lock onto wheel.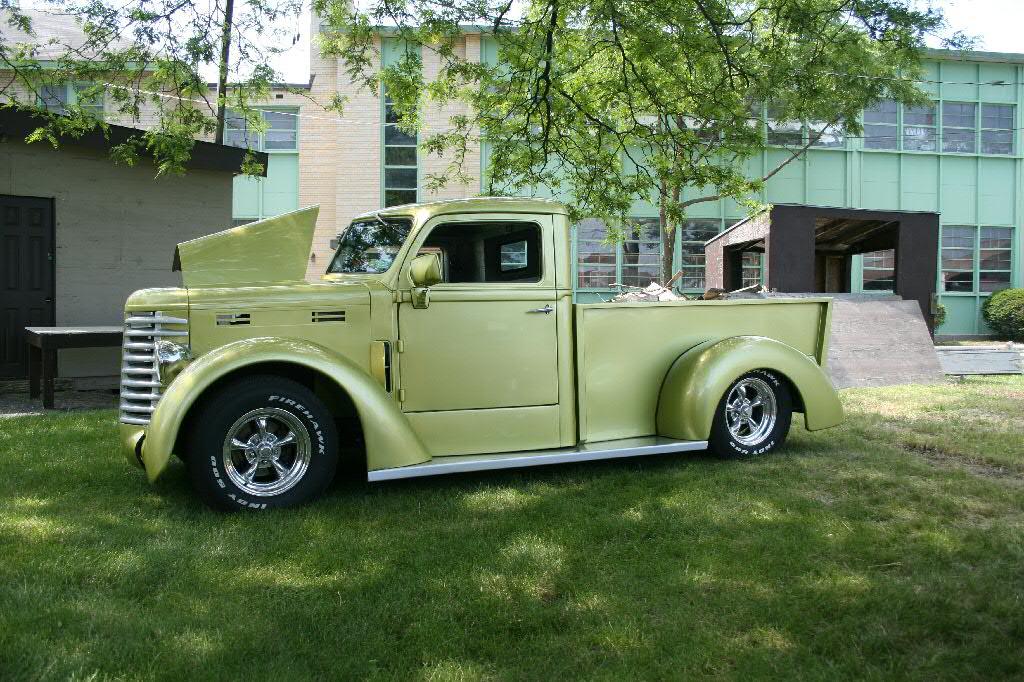
Locked: 190/375/340/511.
